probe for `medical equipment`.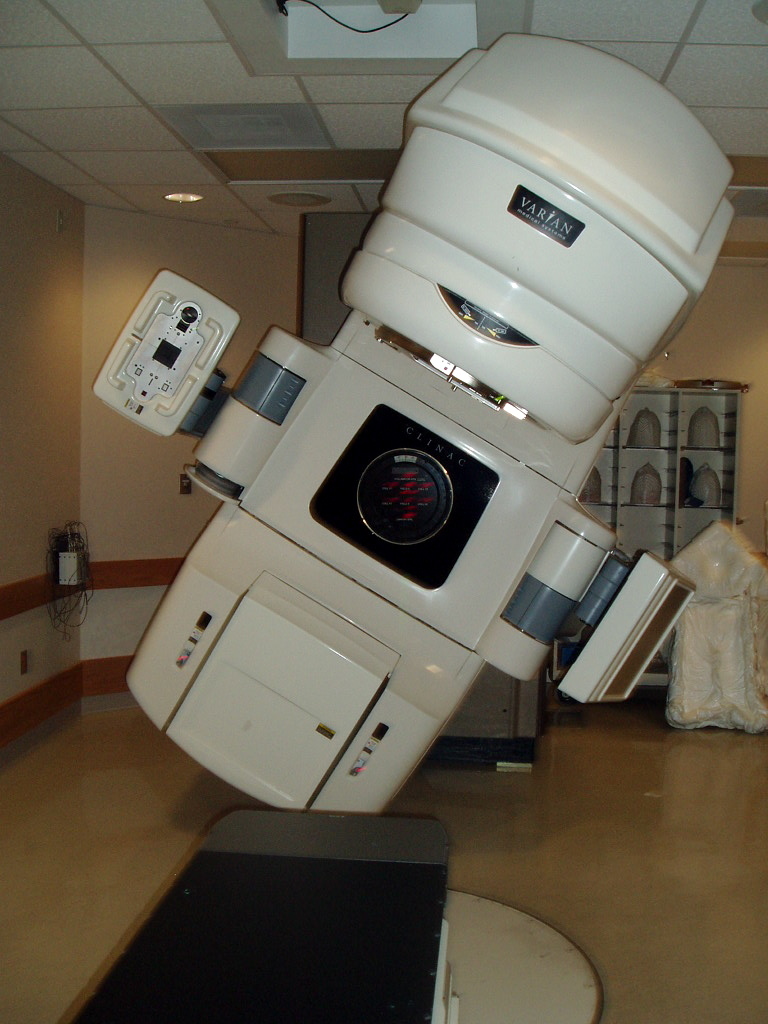
Probe result: x1=89 y1=35 x2=731 y2=814.
